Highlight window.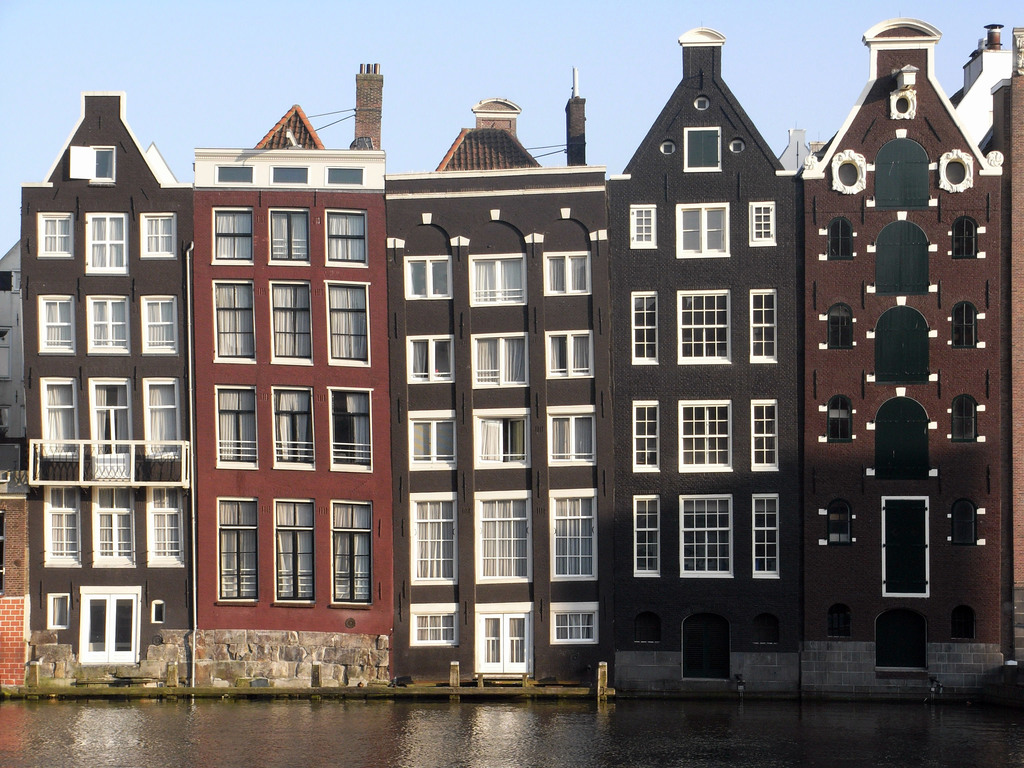
Highlighted region: (744, 193, 769, 244).
